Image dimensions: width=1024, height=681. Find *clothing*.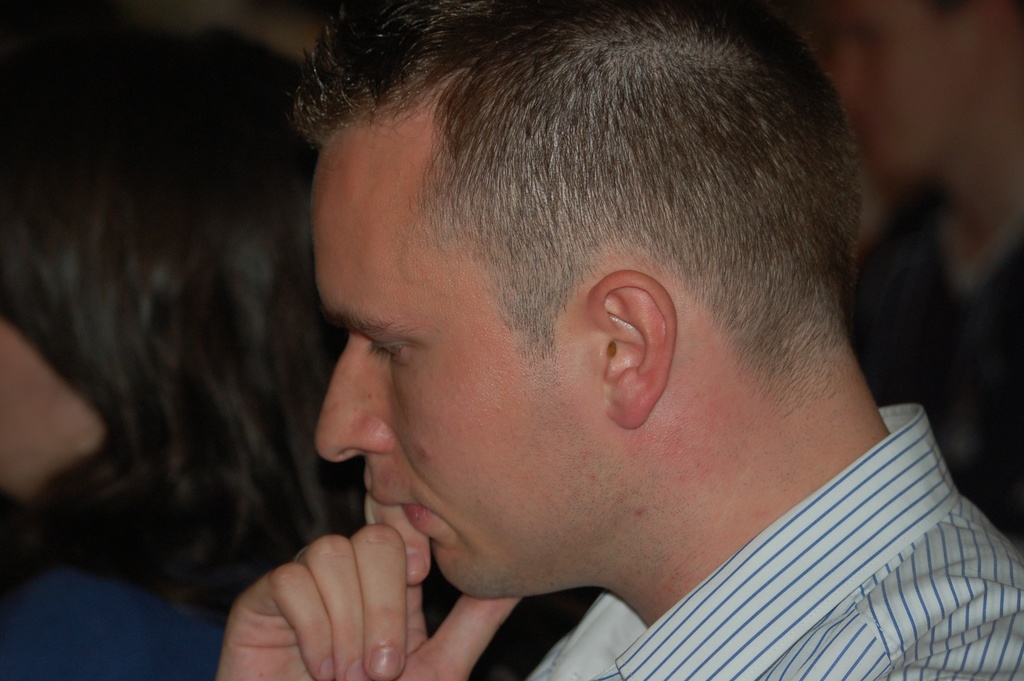
BBox(591, 397, 1023, 680).
